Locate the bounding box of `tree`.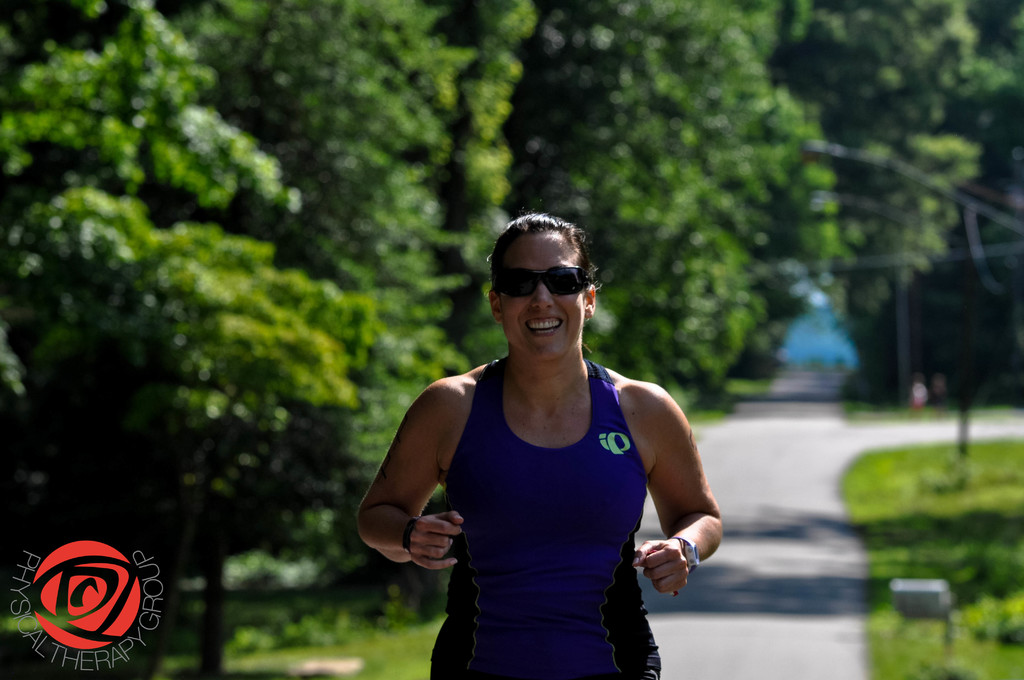
Bounding box: (0,193,360,679).
